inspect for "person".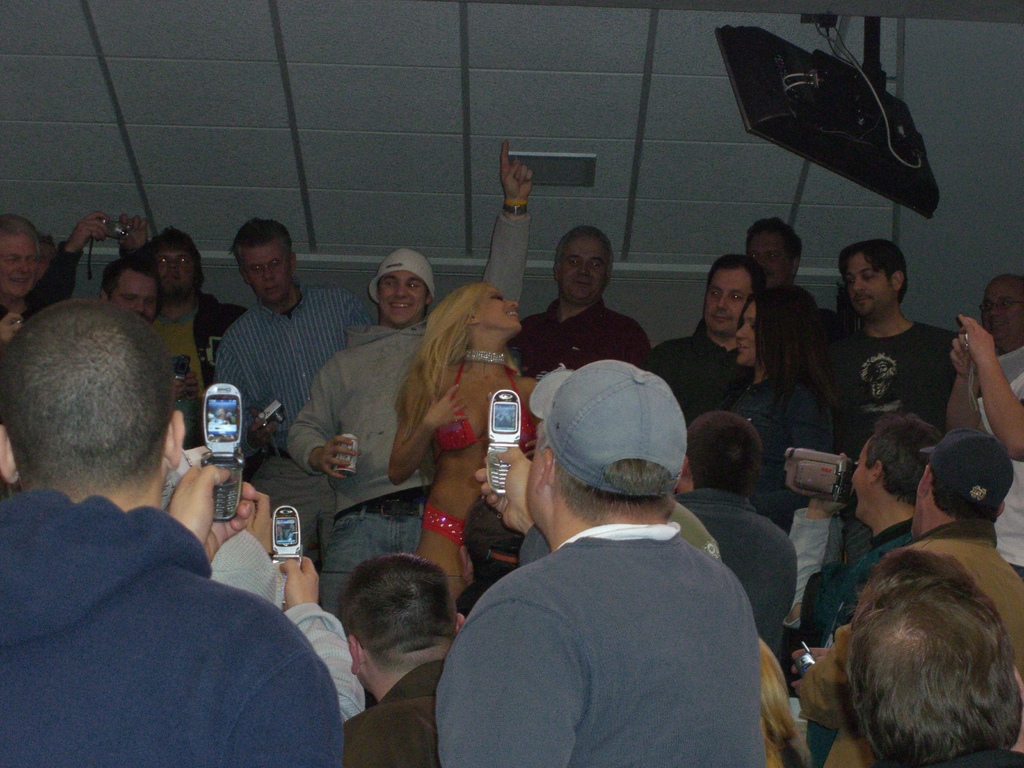
Inspection: [6,291,291,755].
